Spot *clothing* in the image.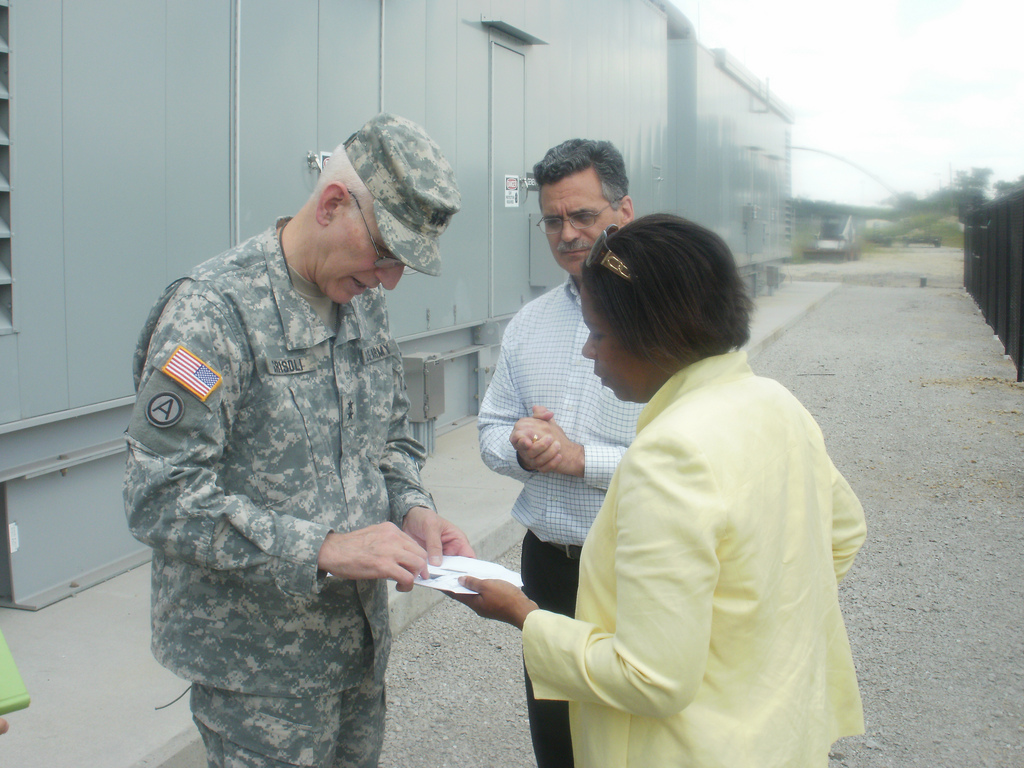
*clothing* found at 514:330:870:767.
